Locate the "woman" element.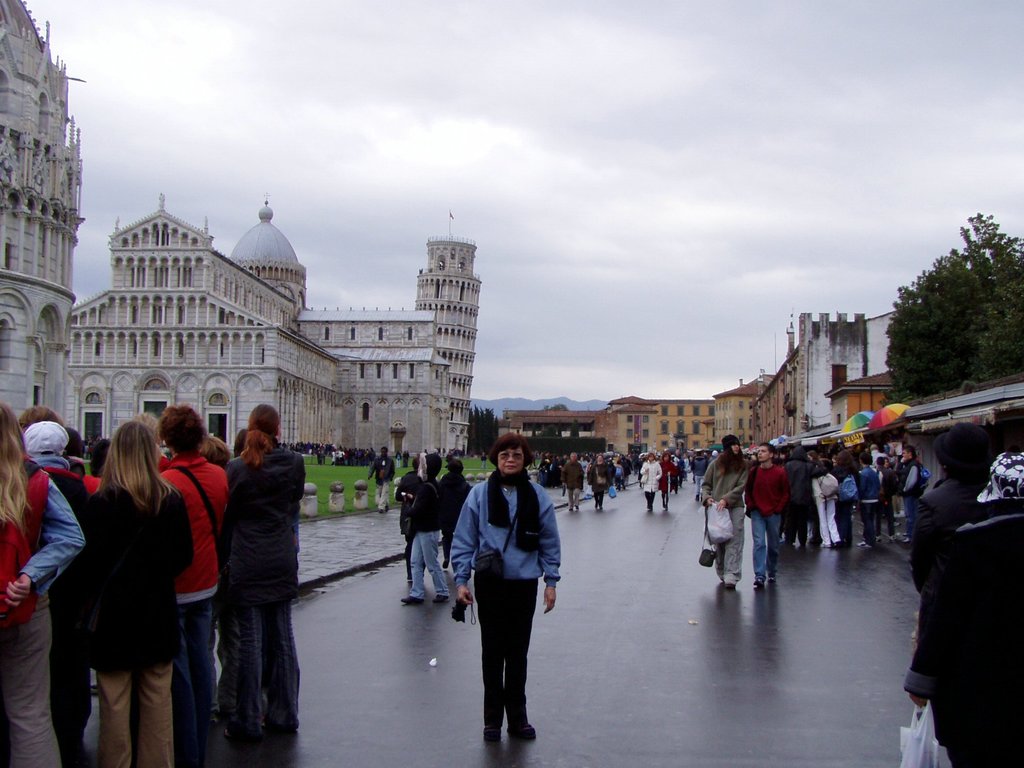
Element bbox: <box>226,405,304,750</box>.
